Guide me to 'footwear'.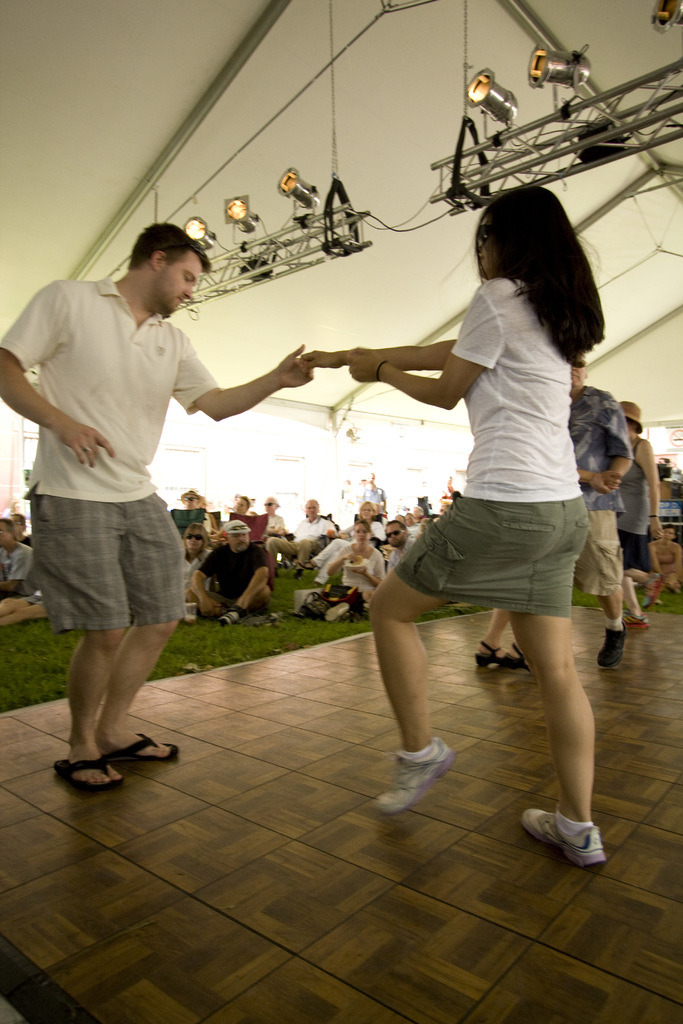
Guidance: rect(113, 728, 183, 770).
